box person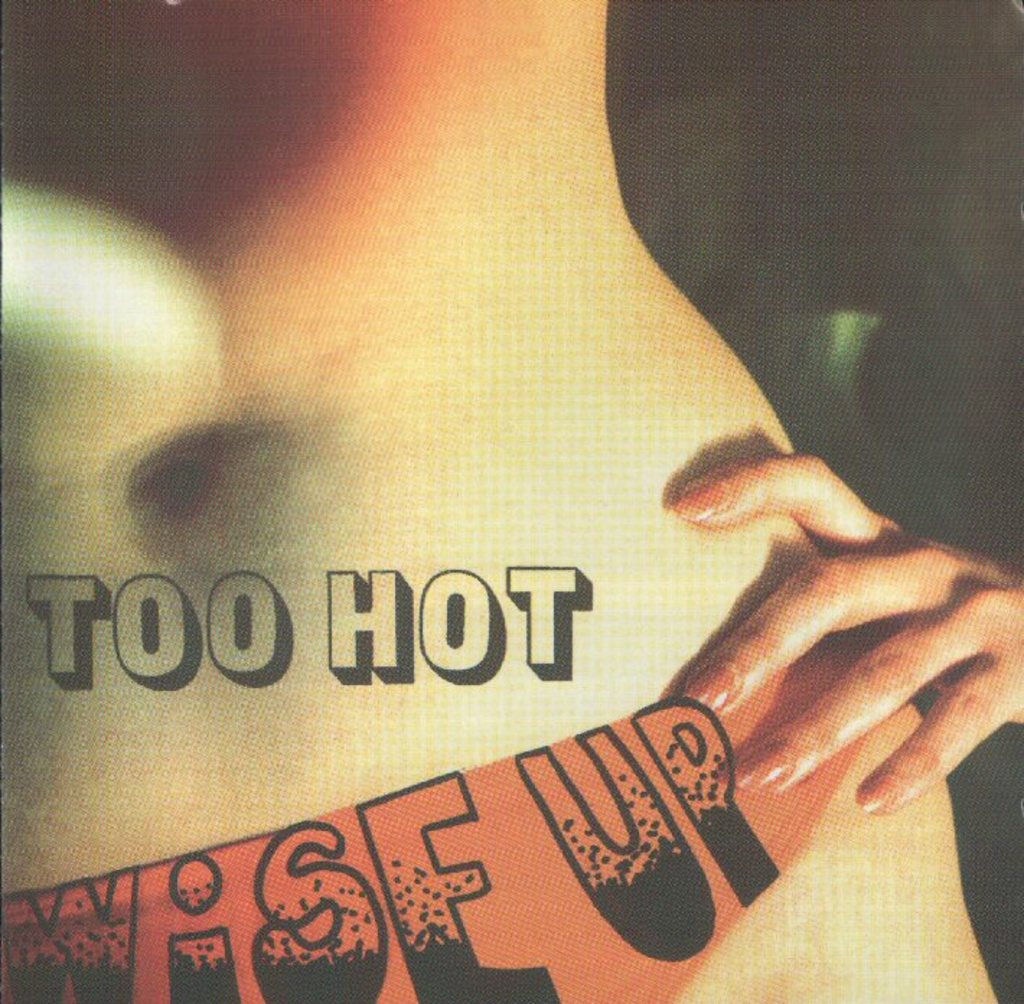
detection(0, 0, 1023, 1003)
